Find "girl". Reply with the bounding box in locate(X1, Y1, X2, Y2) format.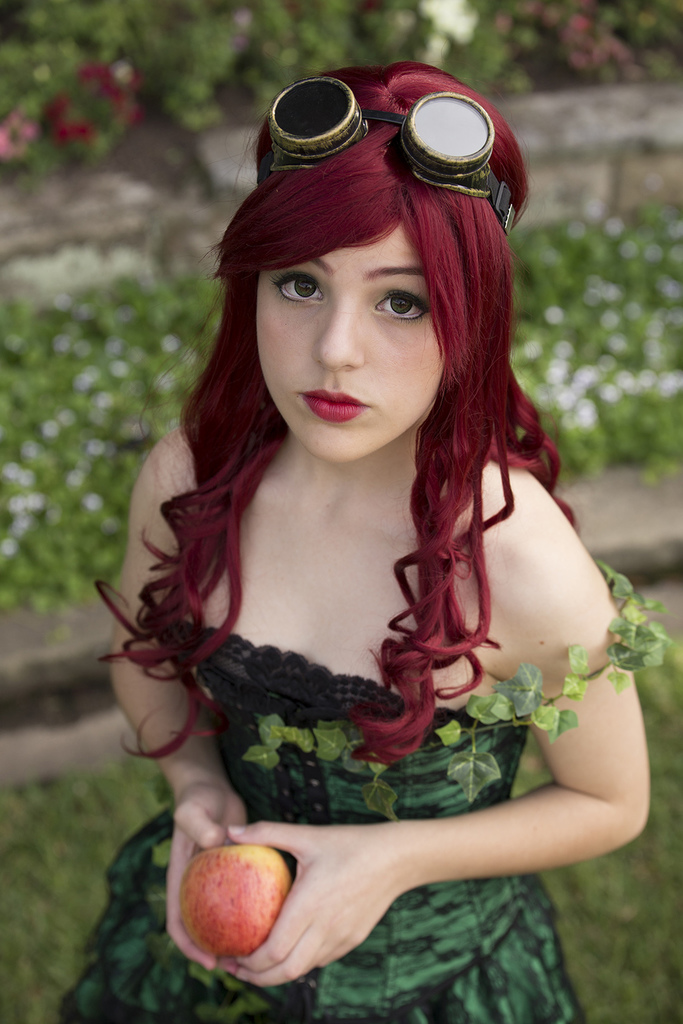
locate(55, 61, 650, 1023).
